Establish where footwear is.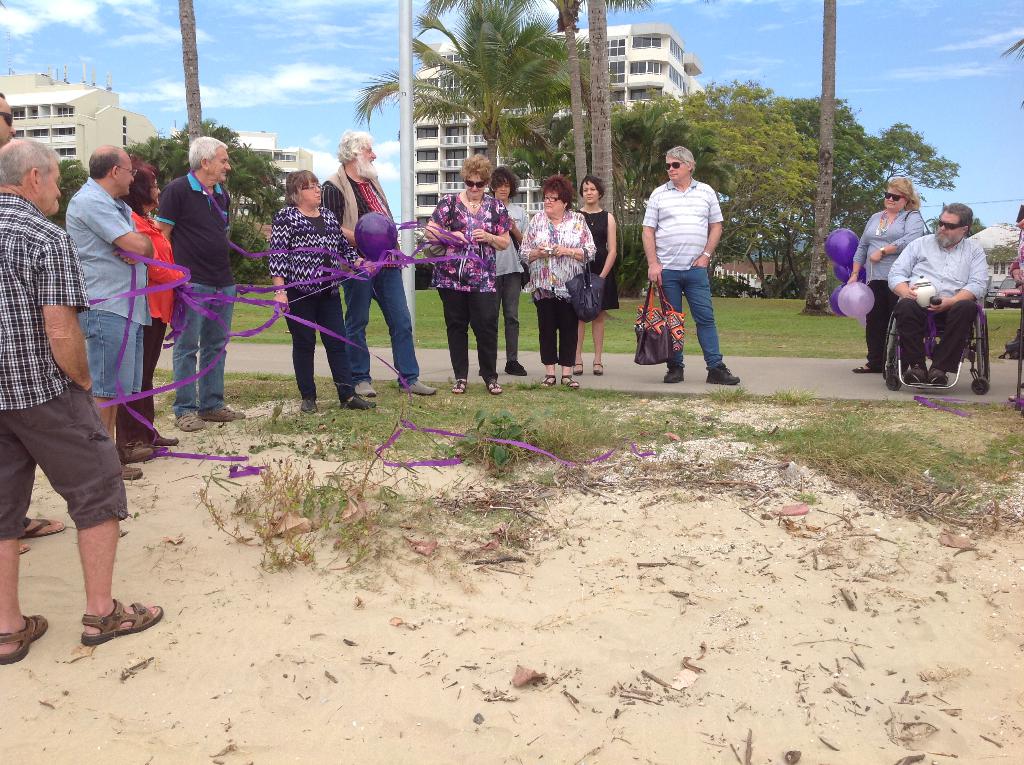
Established at <box>503,357,528,374</box>.
